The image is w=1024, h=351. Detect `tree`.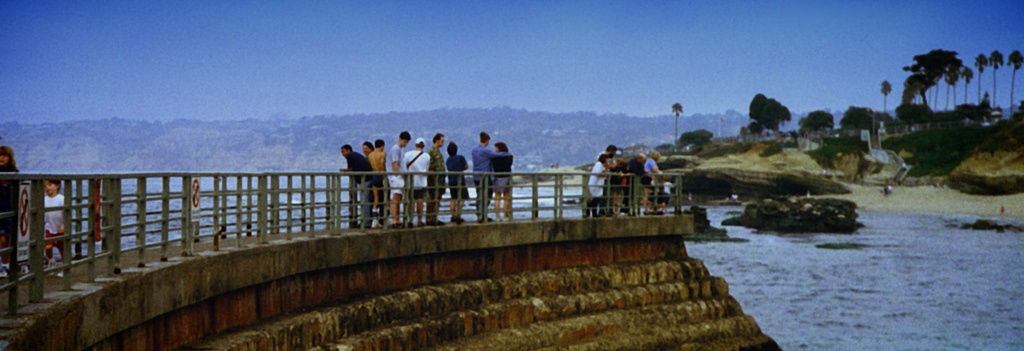
Detection: <bbox>841, 107, 885, 133</bbox>.
